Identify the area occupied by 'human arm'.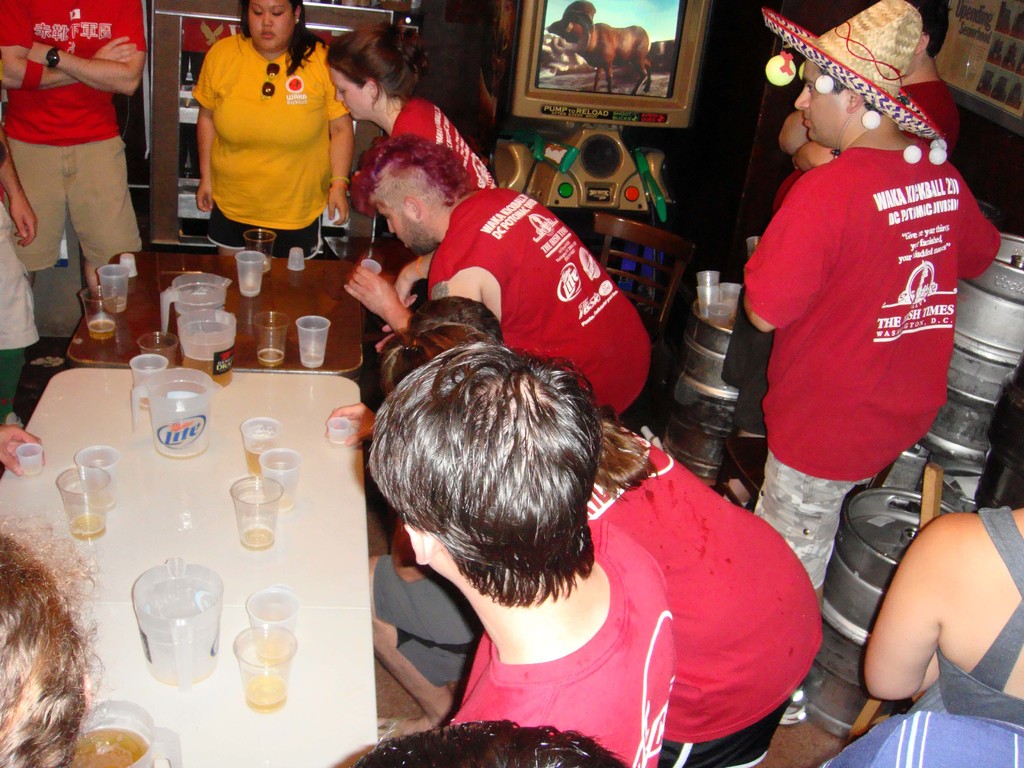
Area: 864:521:940:698.
